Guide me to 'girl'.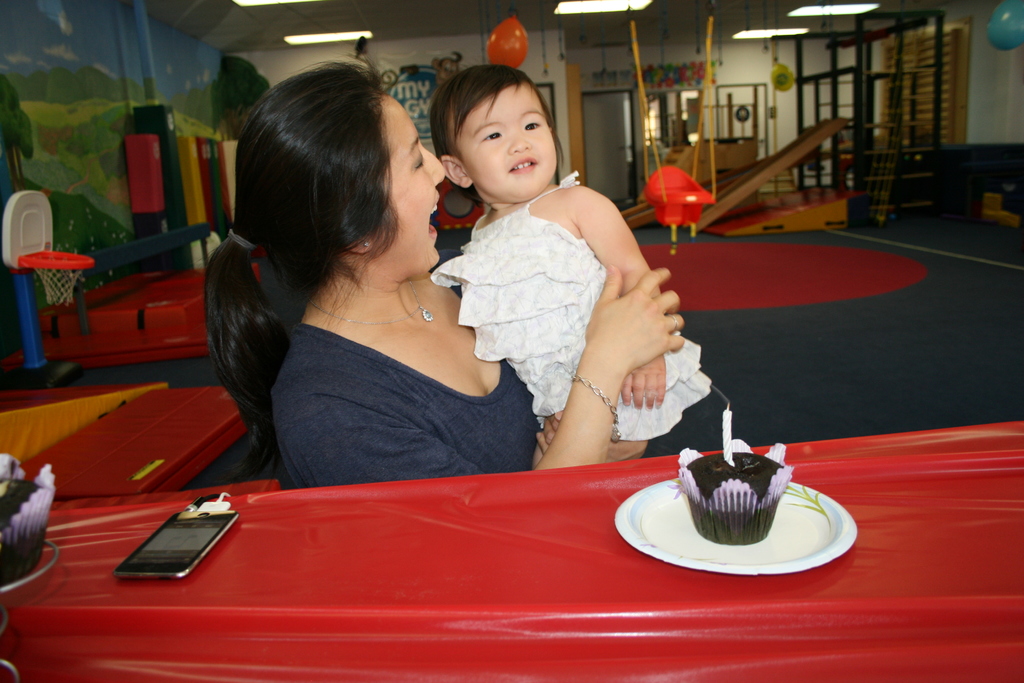
Guidance: 436, 64, 733, 453.
